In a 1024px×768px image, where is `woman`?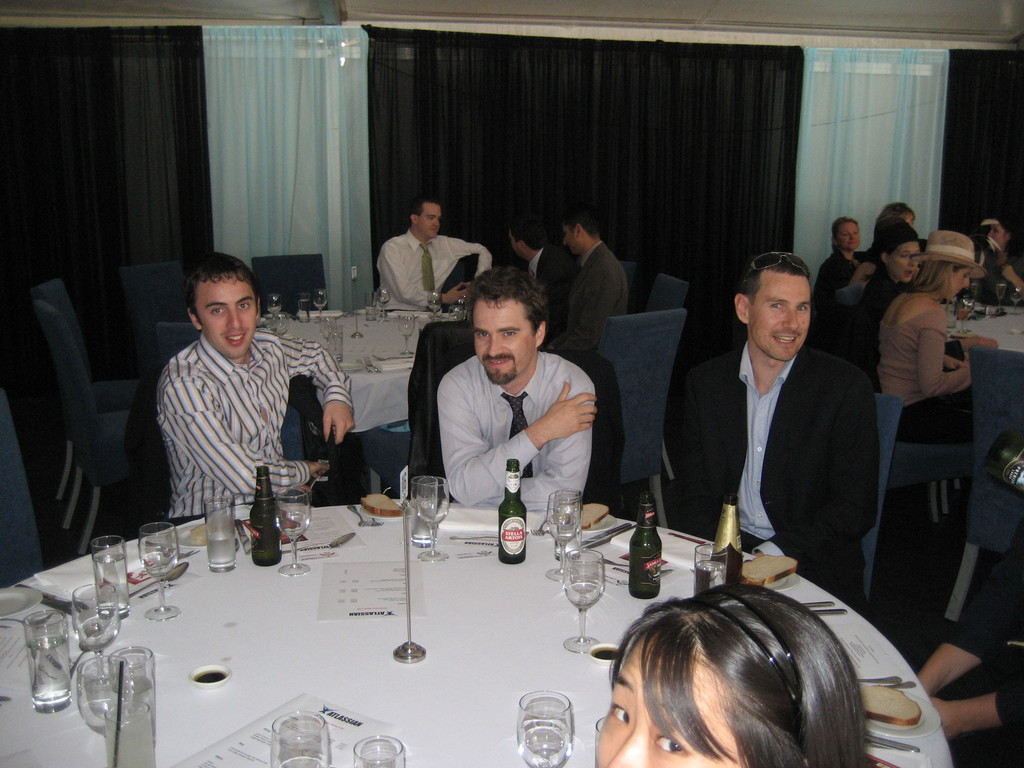
x1=870, y1=229, x2=985, y2=446.
